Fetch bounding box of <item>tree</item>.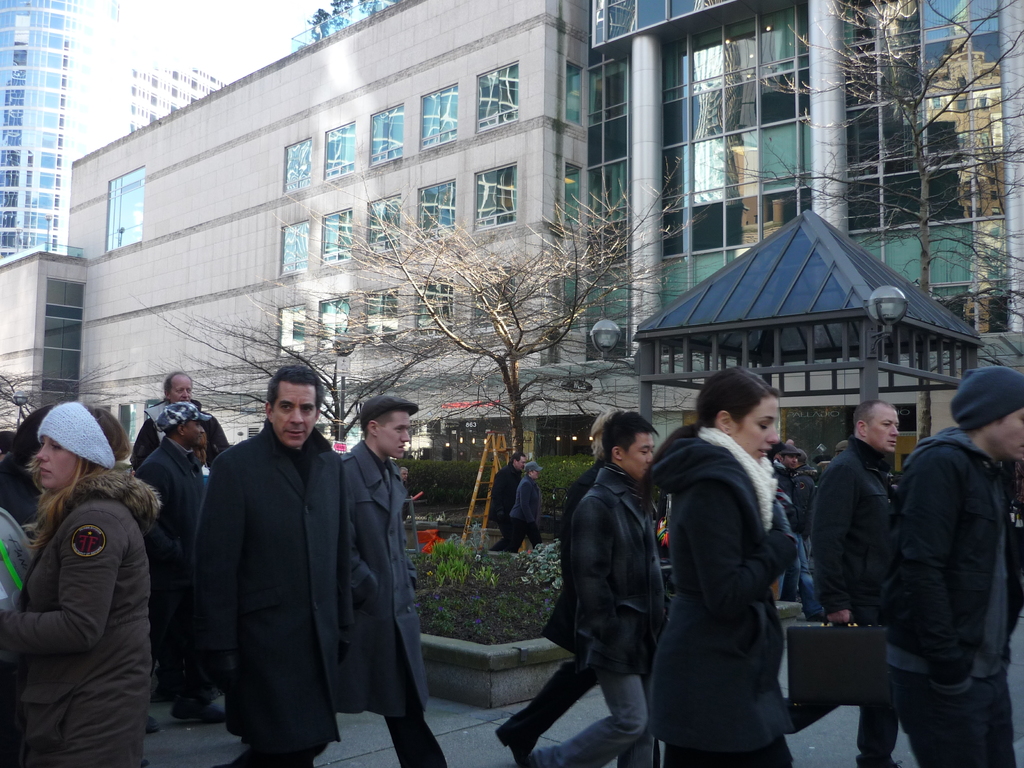
Bbox: [left=156, top=298, right=471, bottom=441].
